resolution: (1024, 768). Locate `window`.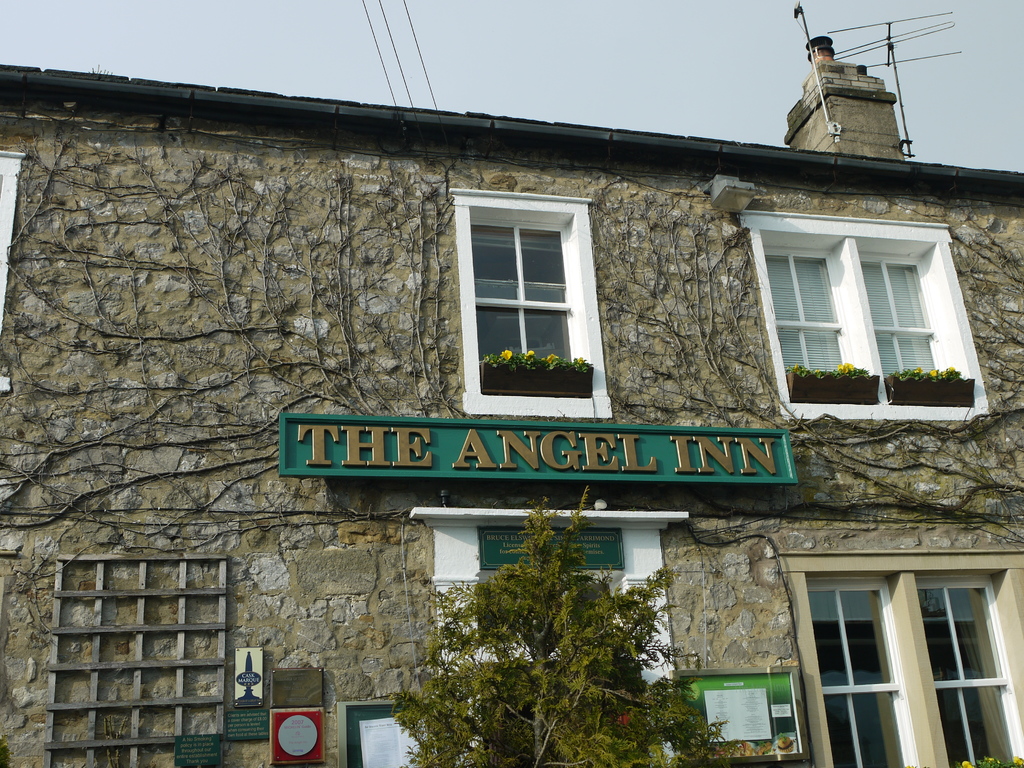
left=769, top=236, right=943, bottom=379.
